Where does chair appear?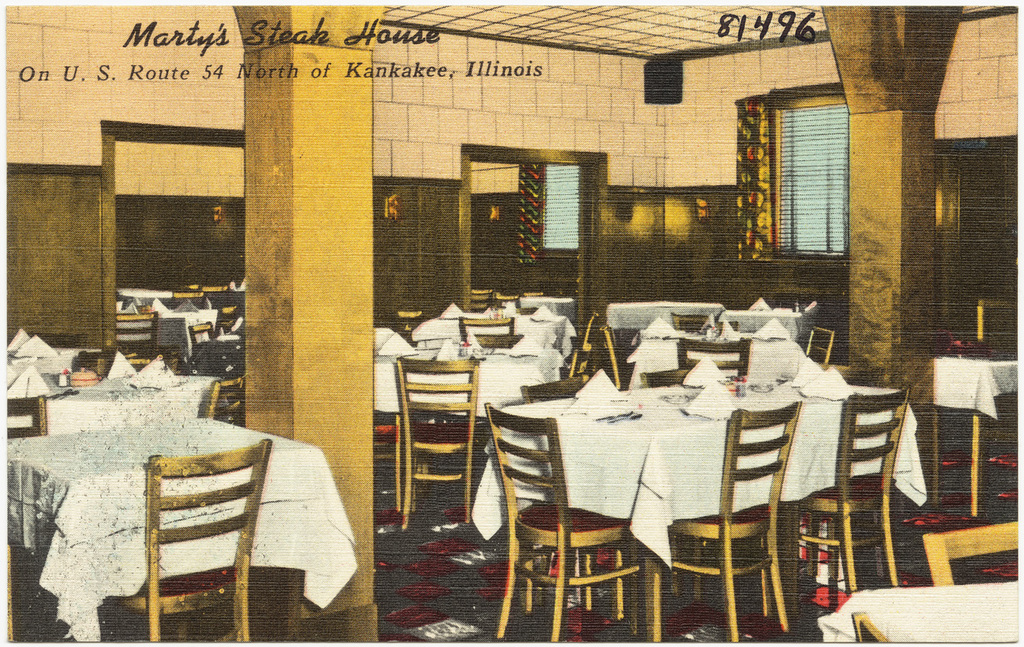
Appears at x1=644 y1=399 x2=806 y2=646.
